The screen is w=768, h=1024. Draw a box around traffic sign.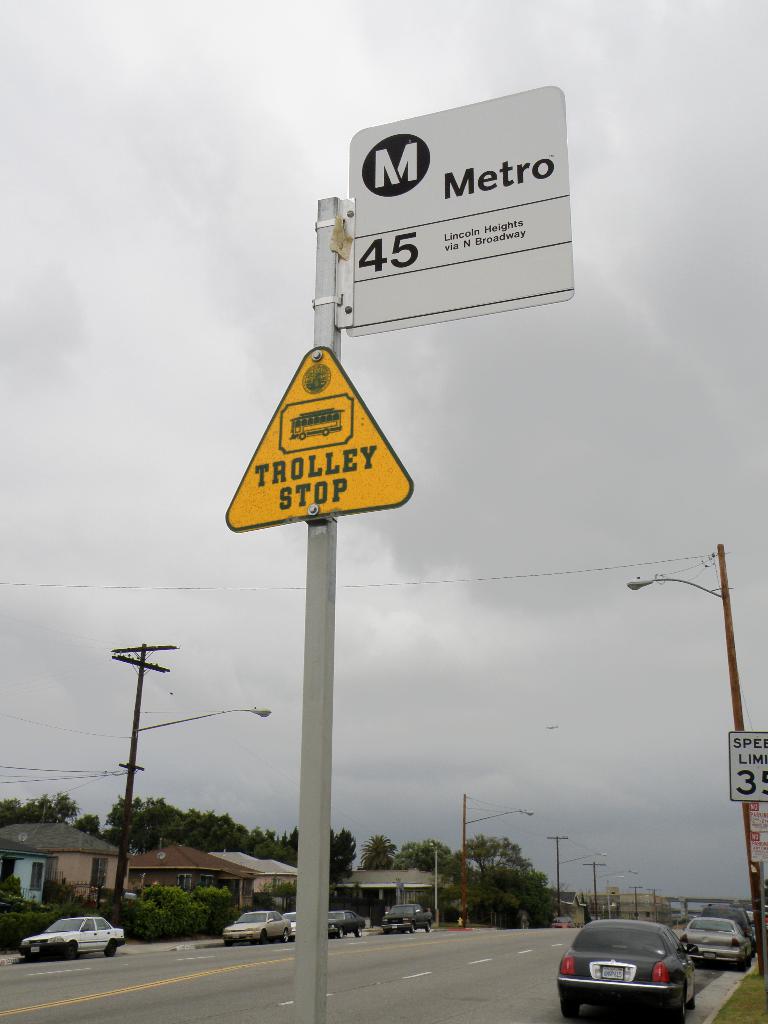
box(220, 348, 411, 529).
